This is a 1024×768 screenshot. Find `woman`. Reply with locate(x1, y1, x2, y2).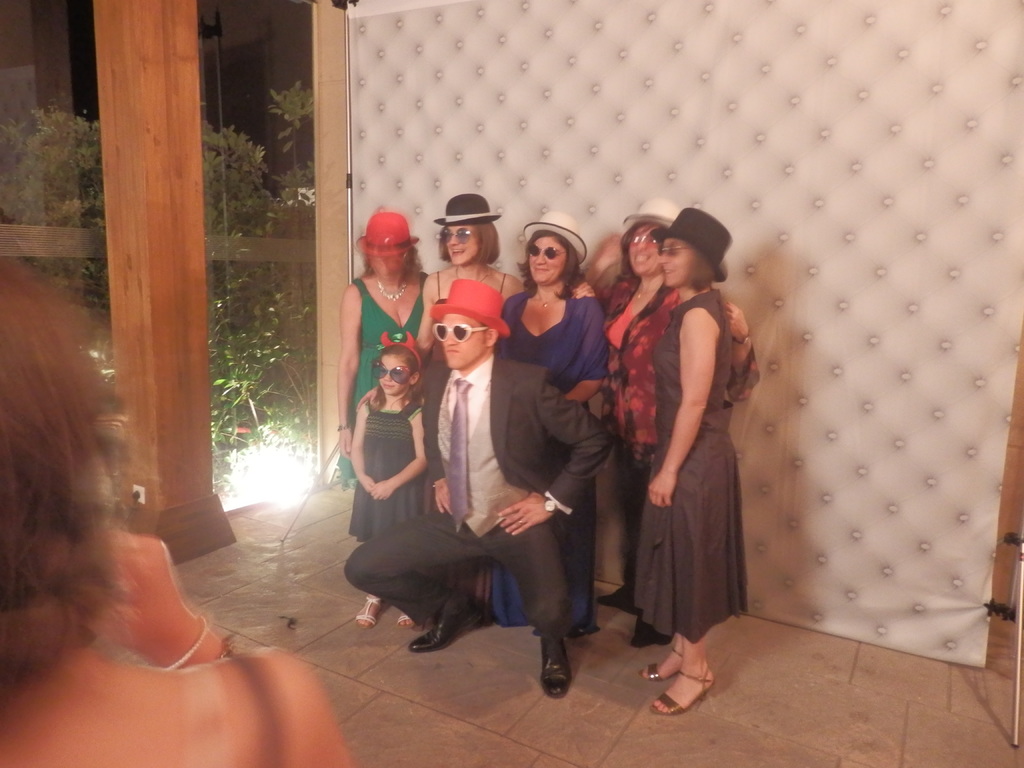
locate(503, 207, 611, 638).
